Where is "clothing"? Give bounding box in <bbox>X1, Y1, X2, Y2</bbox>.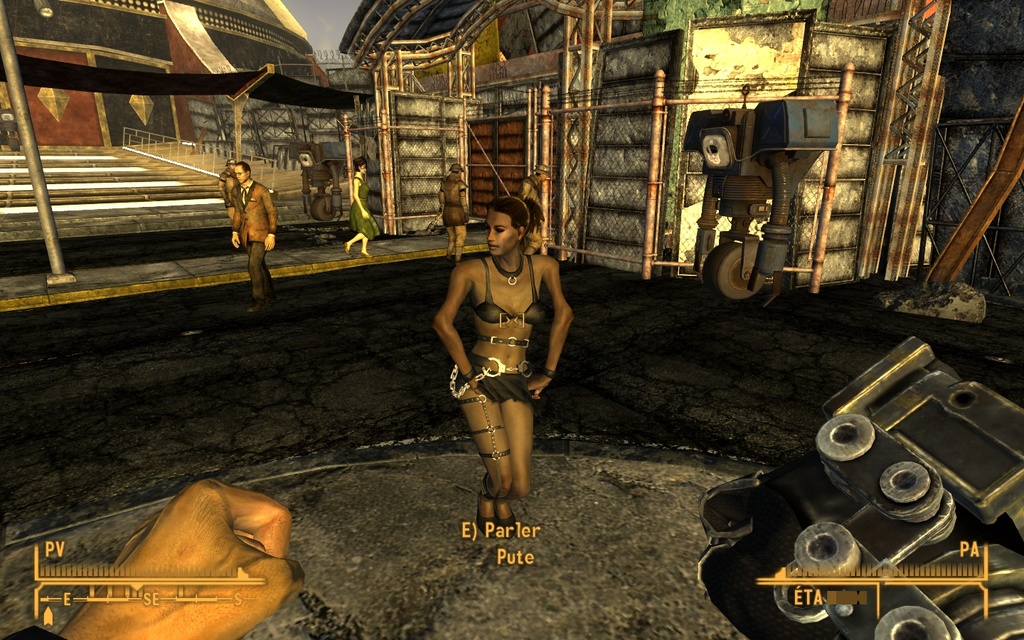
<bbox>350, 174, 380, 241</bbox>.
